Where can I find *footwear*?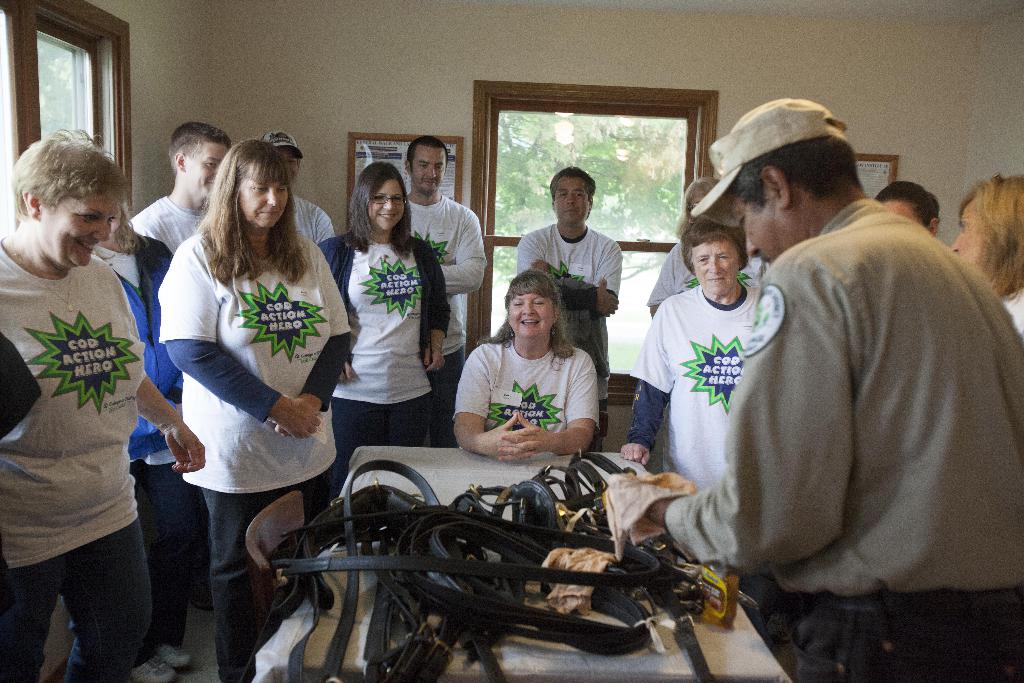
You can find it at [129, 655, 176, 682].
